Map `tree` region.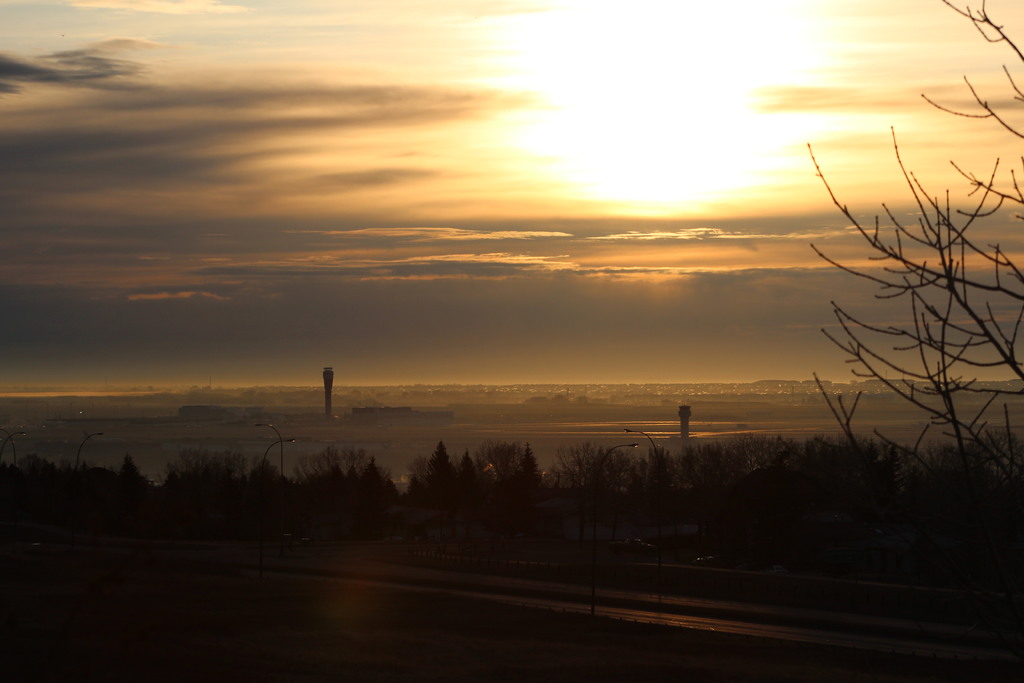
Mapped to select_region(599, 447, 652, 548).
